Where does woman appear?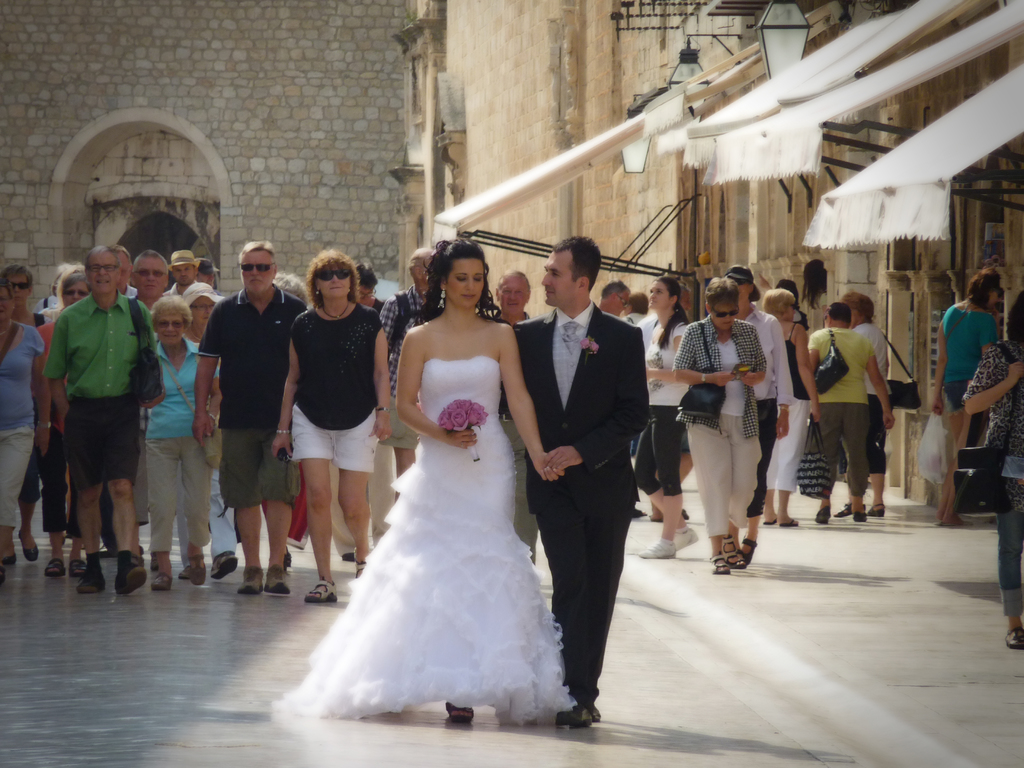
Appears at [x1=143, y1=295, x2=225, y2=591].
